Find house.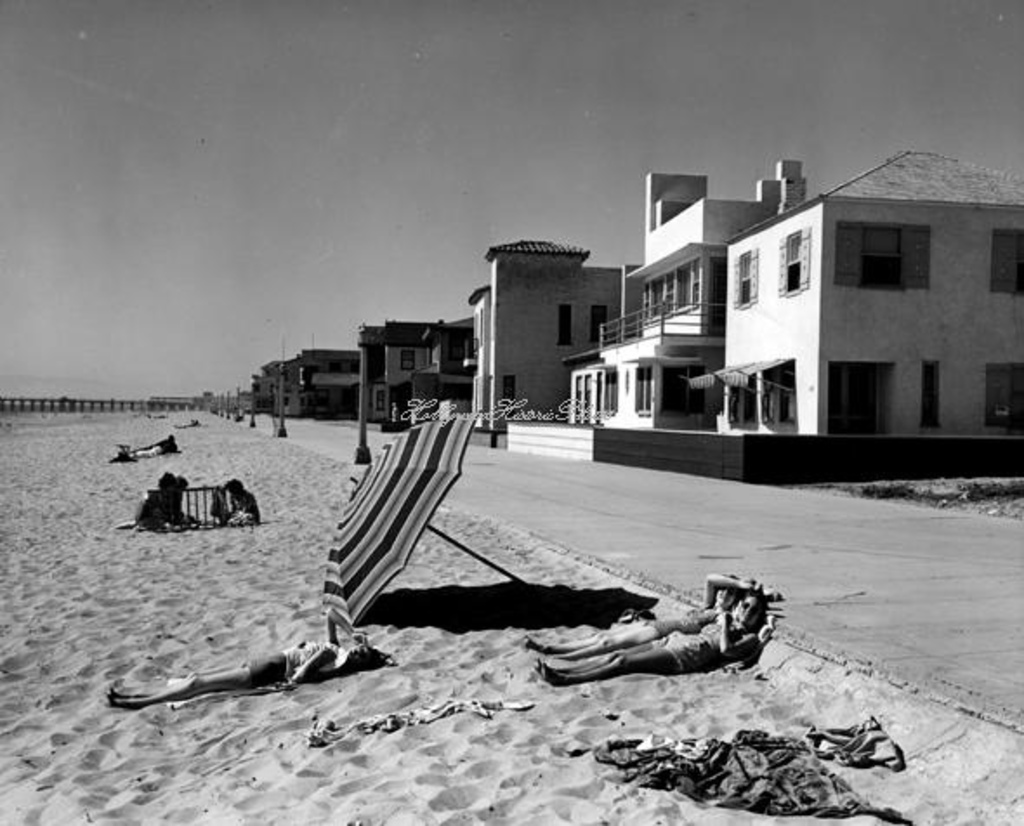
[x1=262, y1=333, x2=370, y2=453].
